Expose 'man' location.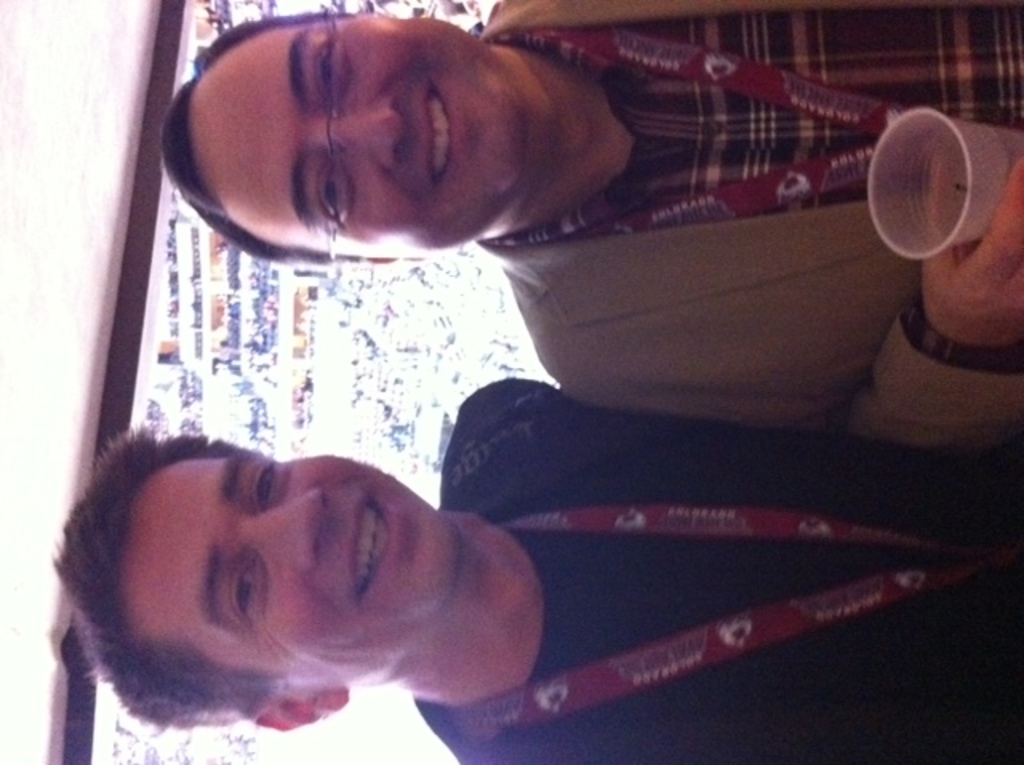
Exposed at <bbox>152, 0, 1022, 458</bbox>.
